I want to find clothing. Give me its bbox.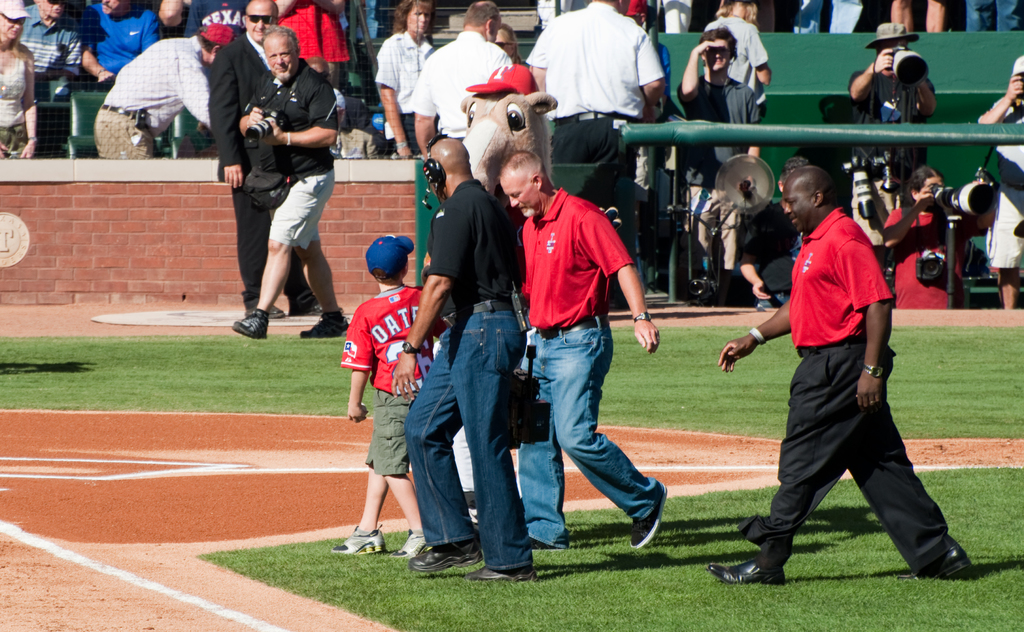
bbox=[0, 49, 28, 153].
